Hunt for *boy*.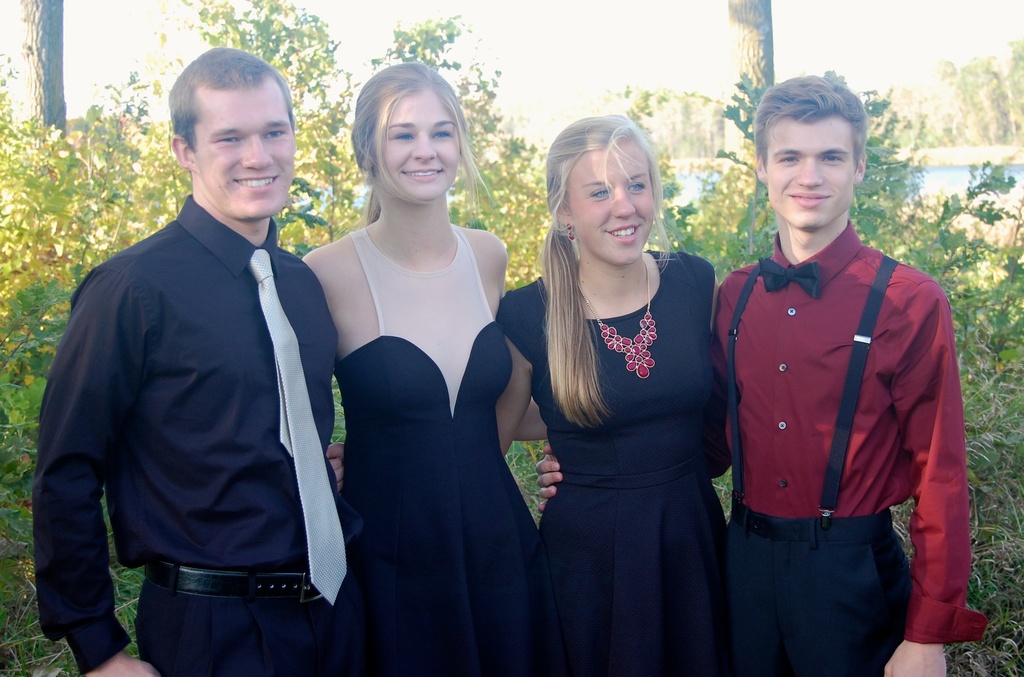
Hunted down at 690,56,961,676.
